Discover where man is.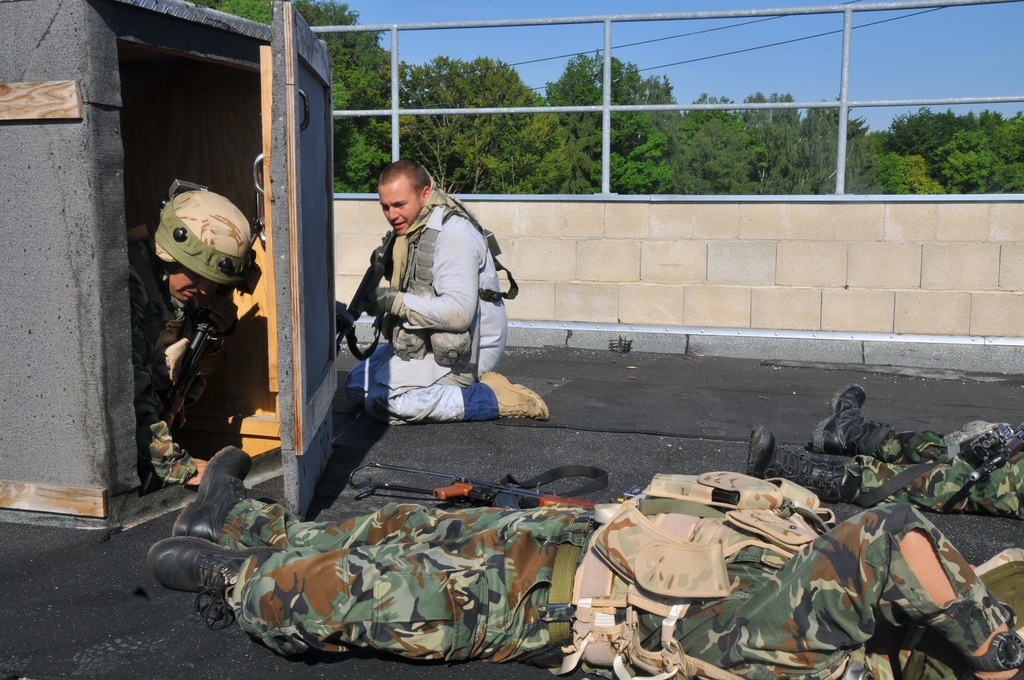
Discovered at left=742, top=383, right=1023, bottom=514.
